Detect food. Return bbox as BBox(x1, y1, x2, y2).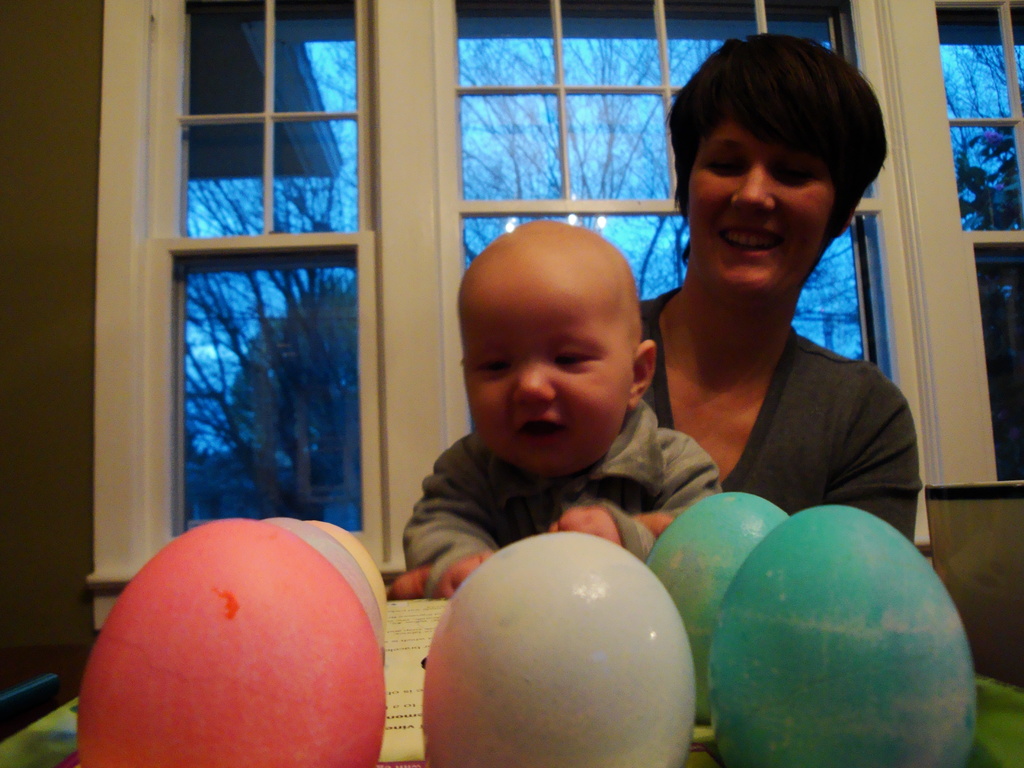
BBox(77, 516, 385, 767).
